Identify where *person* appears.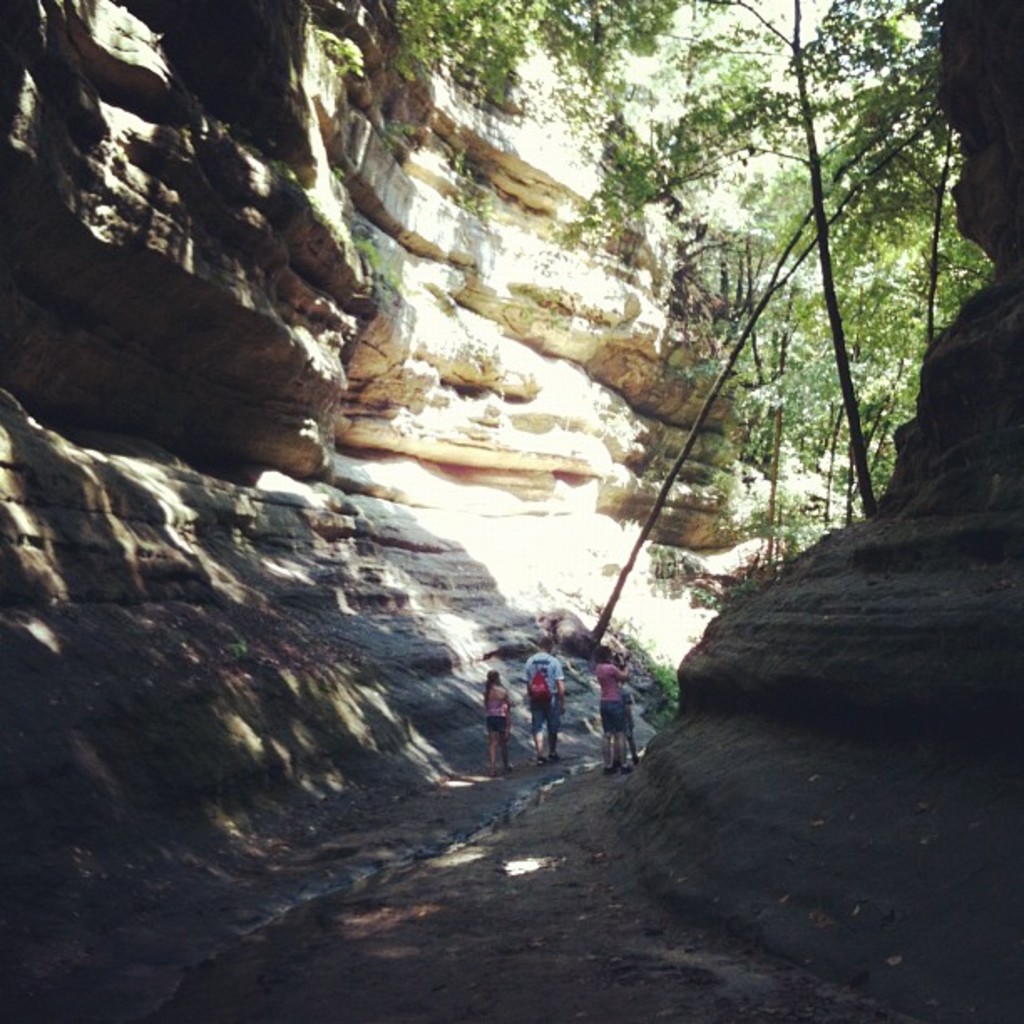
Appears at <bbox>592, 651, 634, 773</bbox>.
